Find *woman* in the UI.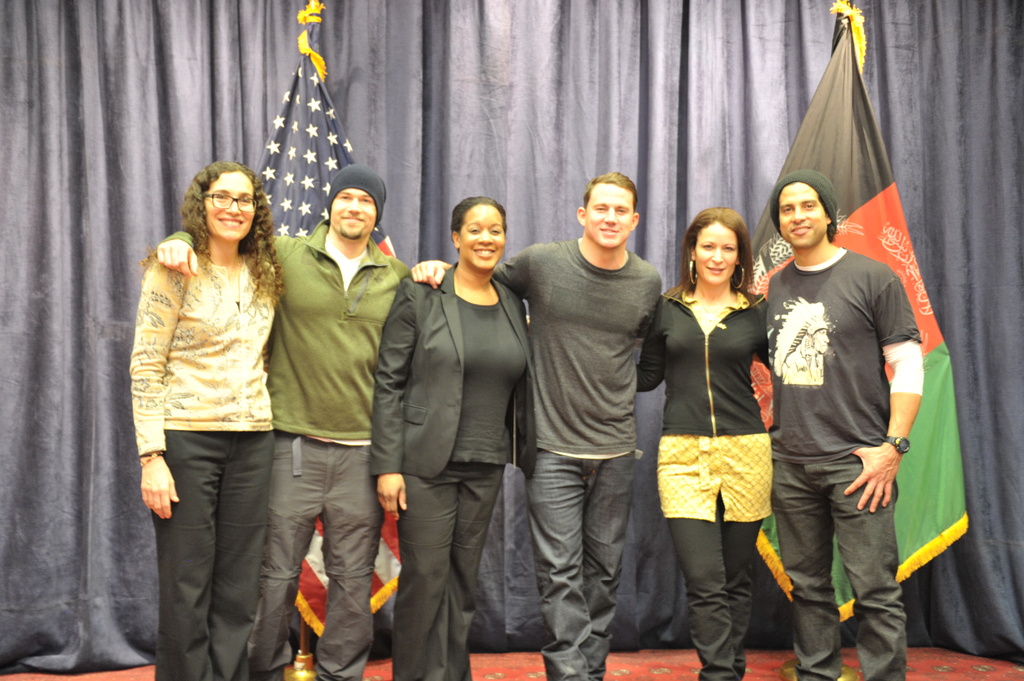
UI element at left=370, top=190, right=535, bottom=680.
